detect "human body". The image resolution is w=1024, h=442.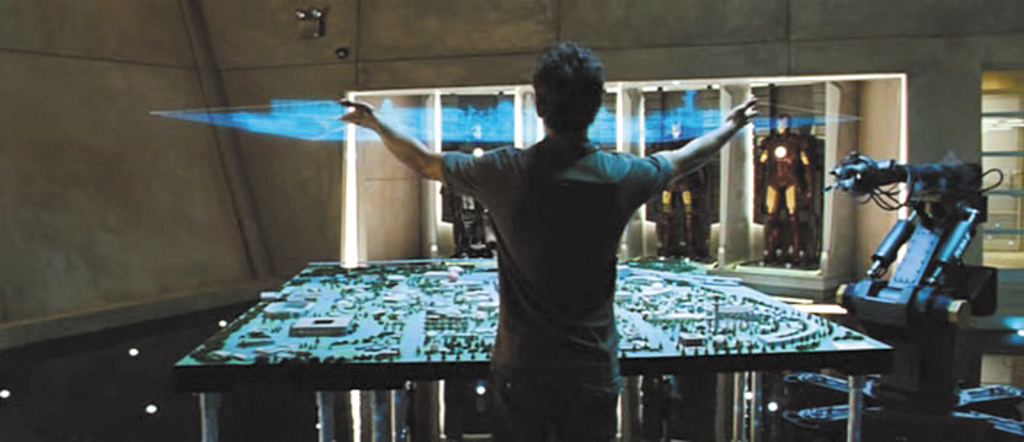
(left=358, top=93, right=783, bottom=416).
